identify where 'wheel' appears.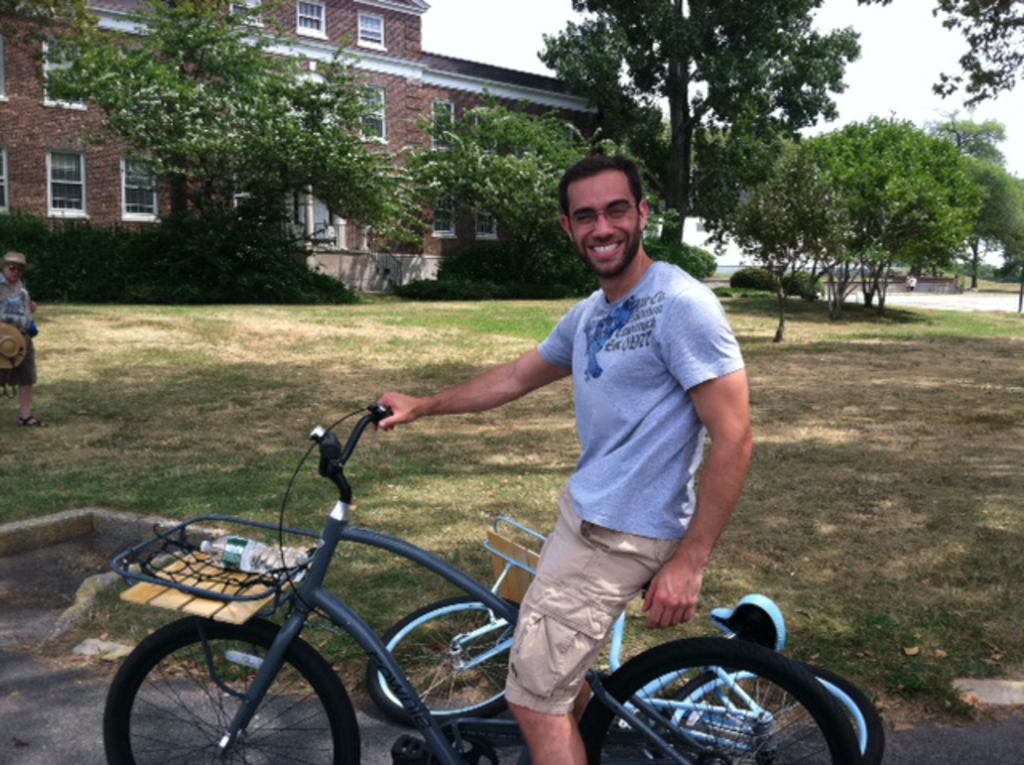
Appears at rect(653, 653, 888, 763).
